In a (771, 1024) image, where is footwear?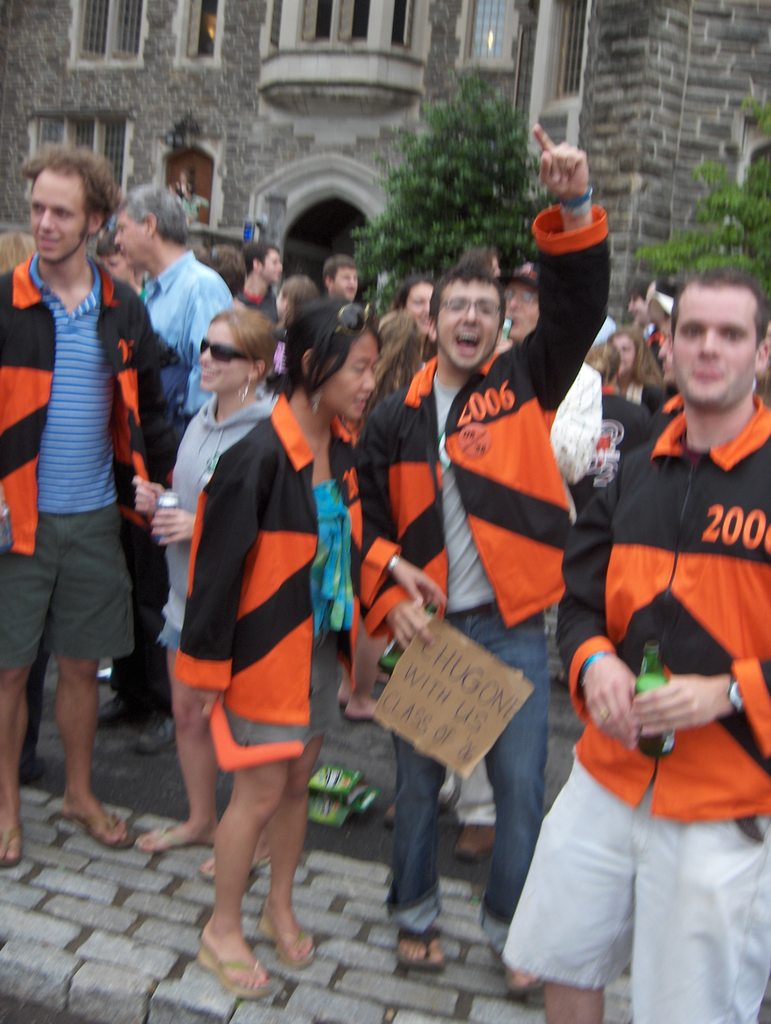
{"x1": 507, "y1": 932, "x2": 546, "y2": 996}.
